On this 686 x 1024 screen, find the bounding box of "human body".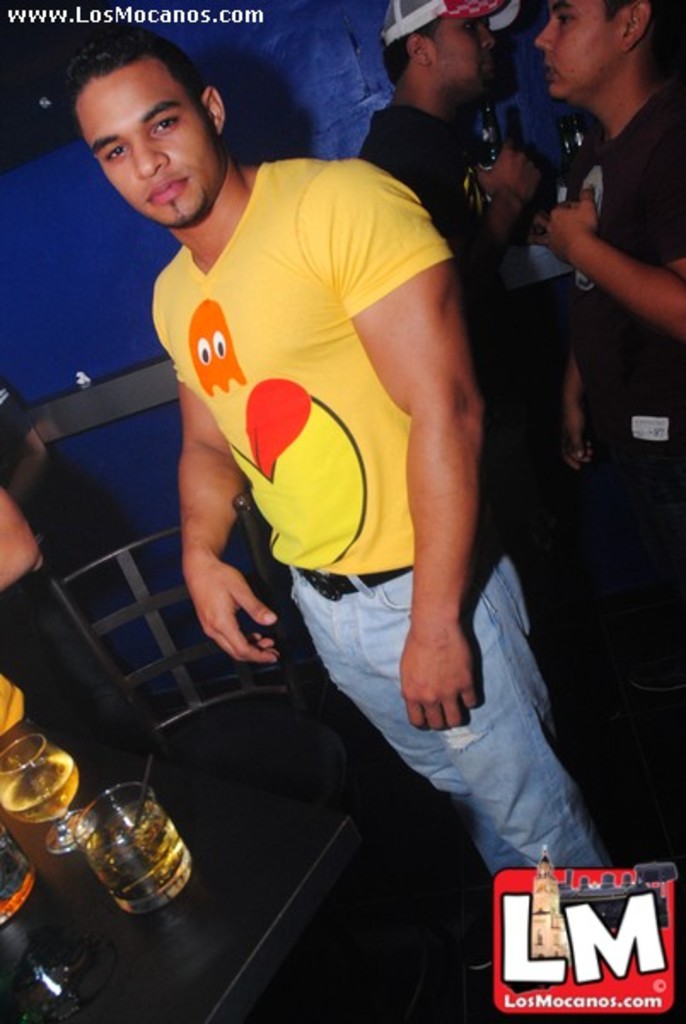
Bounding box: {"left": 355, "top": 0, "right": 553, "bottom": 647}.
